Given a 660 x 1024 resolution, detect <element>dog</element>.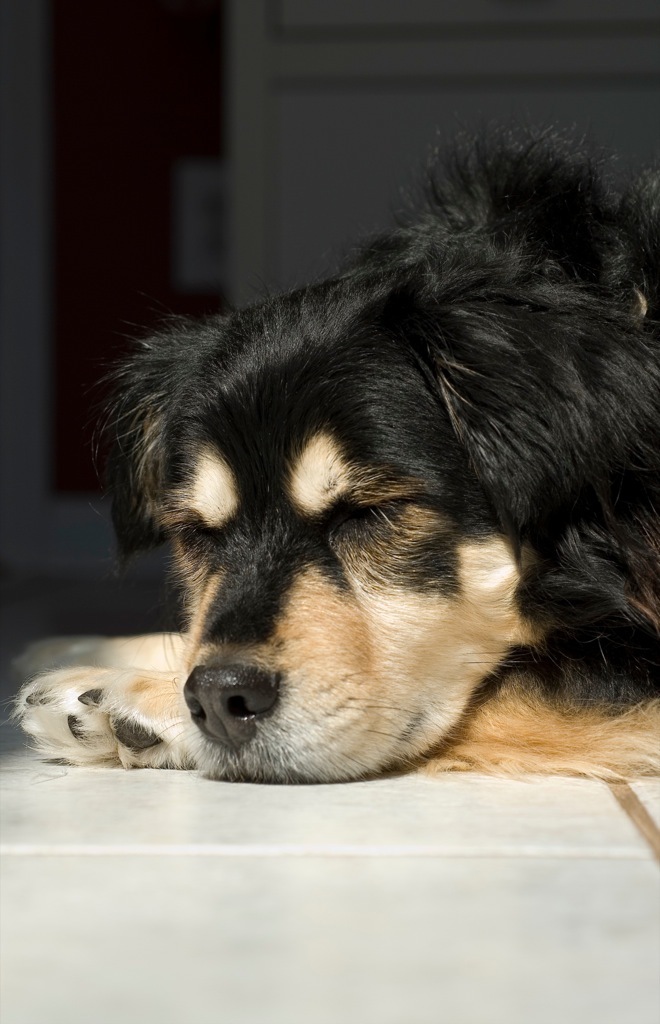
l=8, t=115, r=659, b=781.
